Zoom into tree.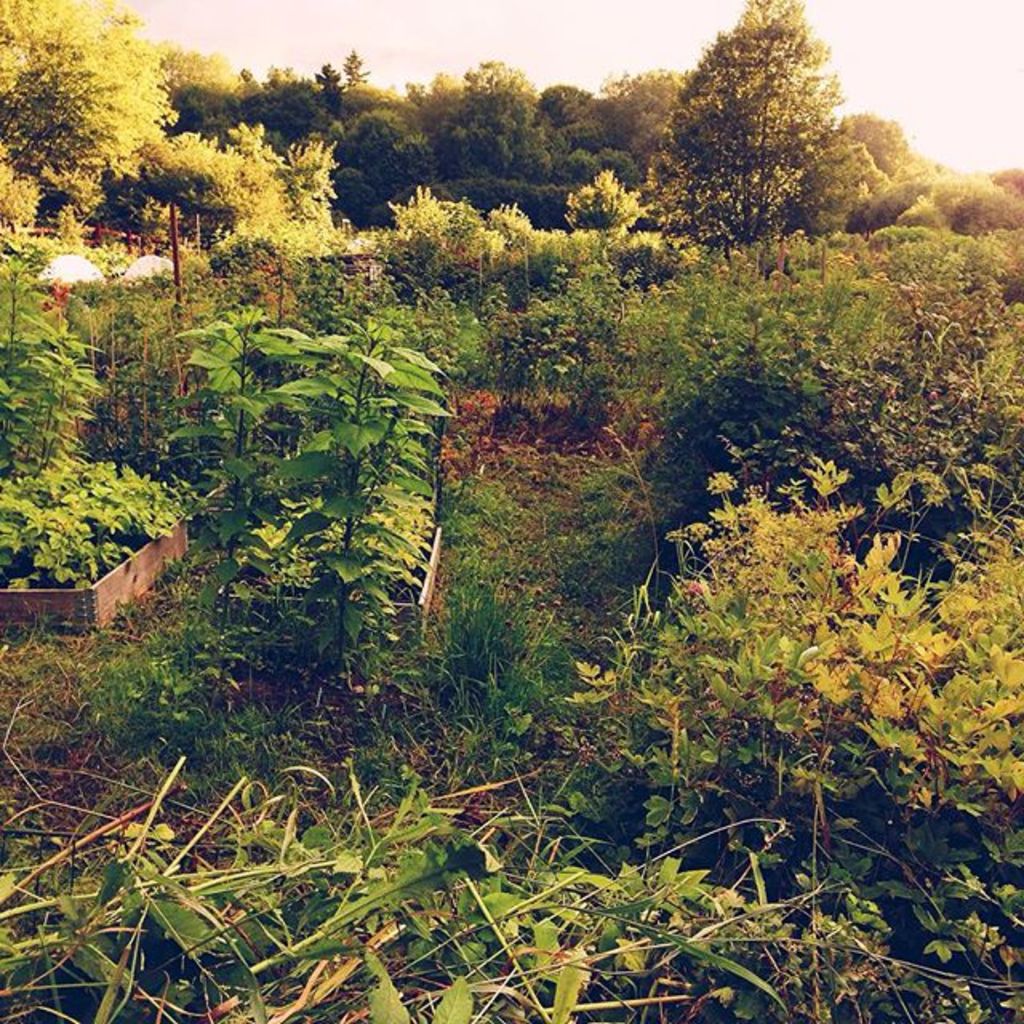
Zoom target: x1=827 y1=101 x2=907 y2=176.
